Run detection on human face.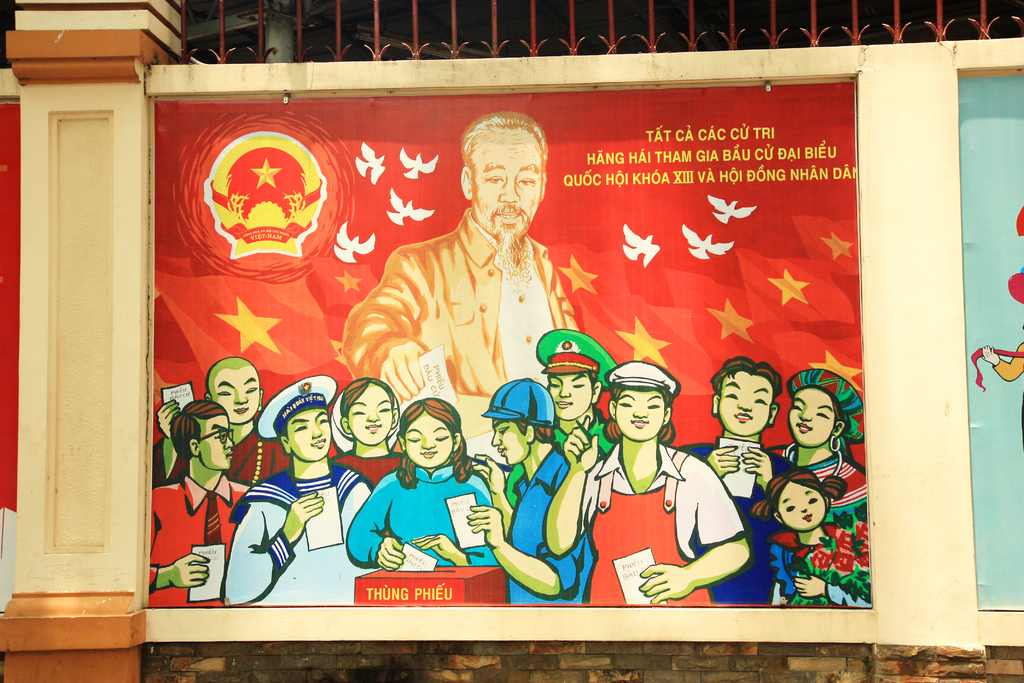
Result: x1=471 y1=128 x2=540 y2=236.
